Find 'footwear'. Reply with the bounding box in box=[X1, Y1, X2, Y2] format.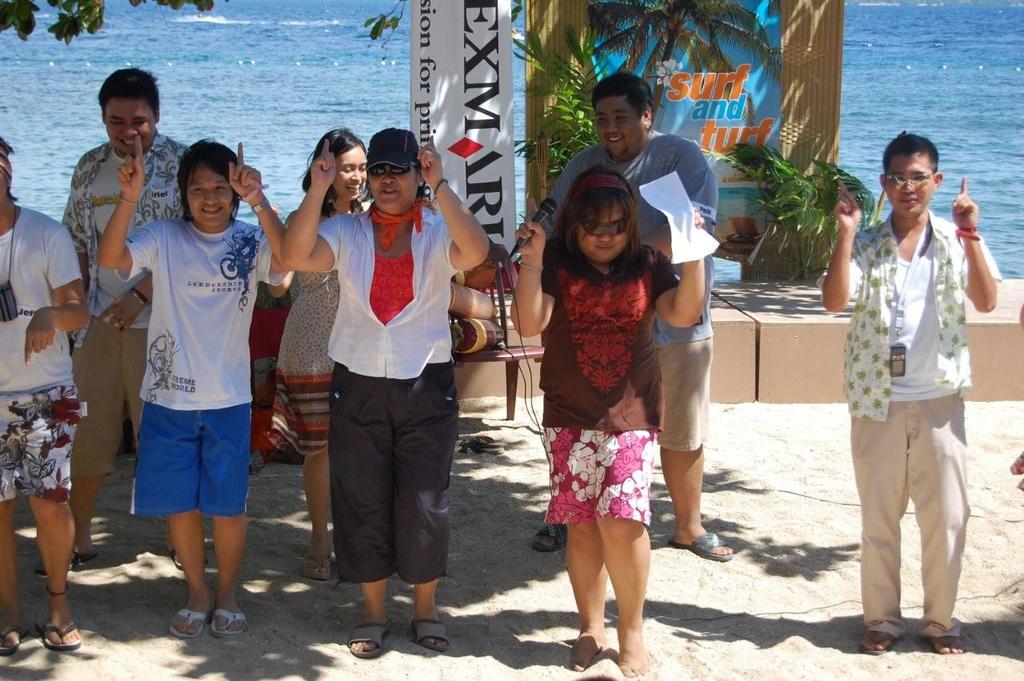
box=[41, 612, 80, 651].
